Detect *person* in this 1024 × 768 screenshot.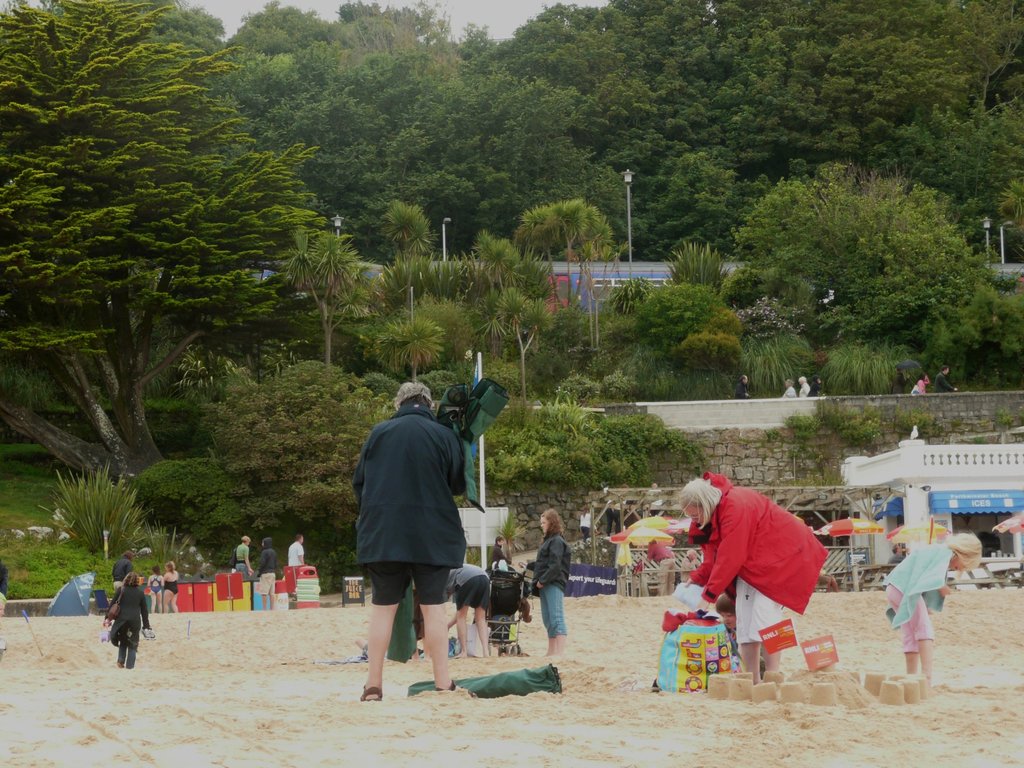
Detection: pyautogui.locateOnScreen(483, 536, 509, 563).
